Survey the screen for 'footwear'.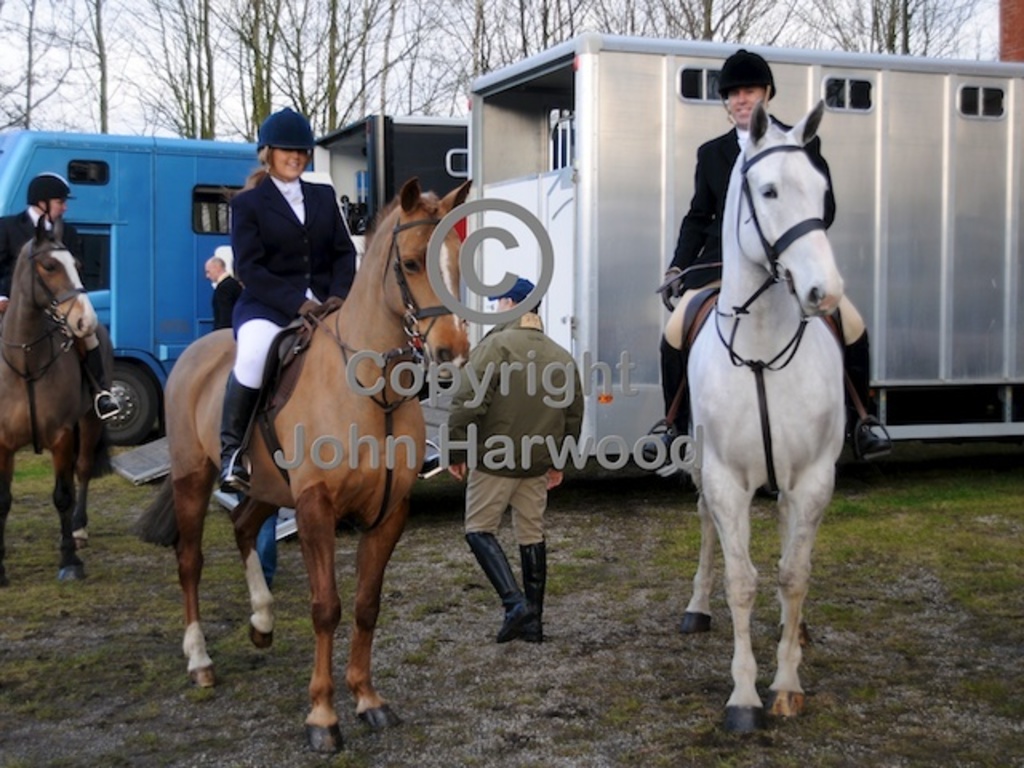
Survey found: detection(210, 370, 259, 499).
